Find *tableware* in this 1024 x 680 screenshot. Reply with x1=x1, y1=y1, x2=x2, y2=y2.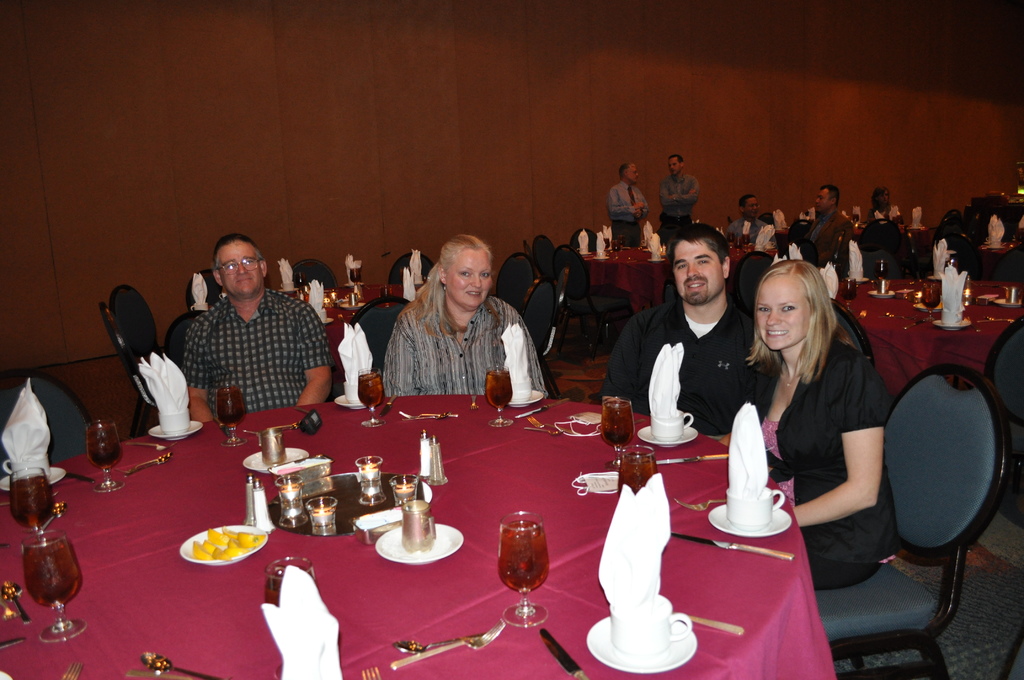
x1=944, y1=307, x2=964, y2=325.
